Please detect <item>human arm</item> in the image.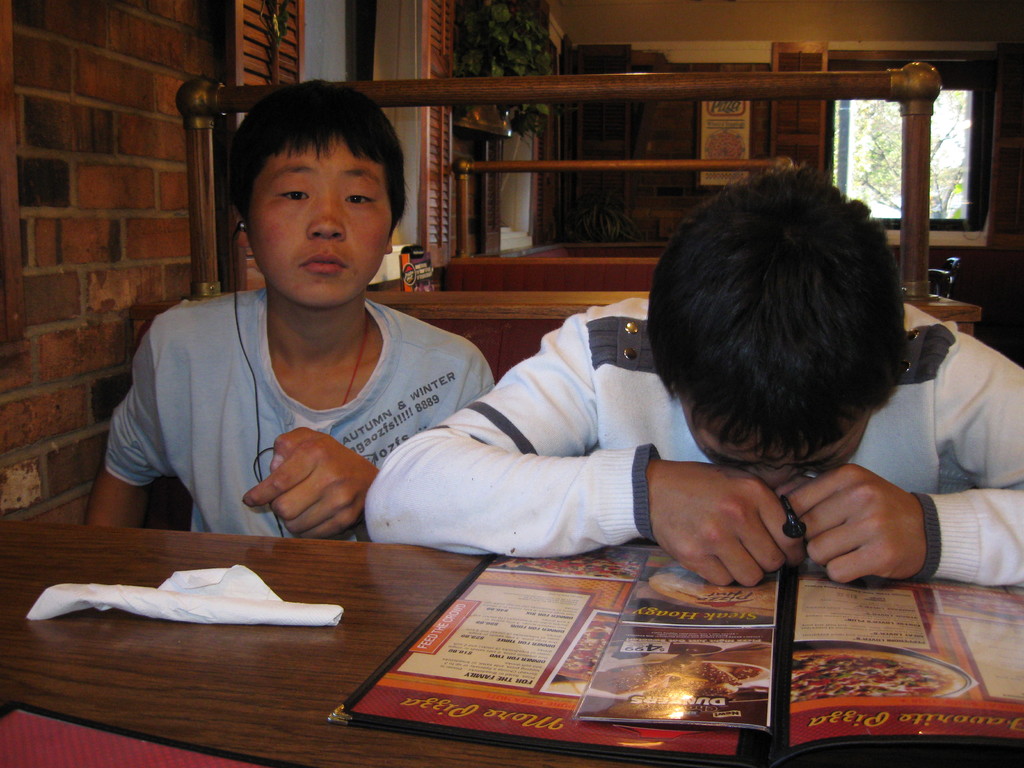
778 335 1023 584.
